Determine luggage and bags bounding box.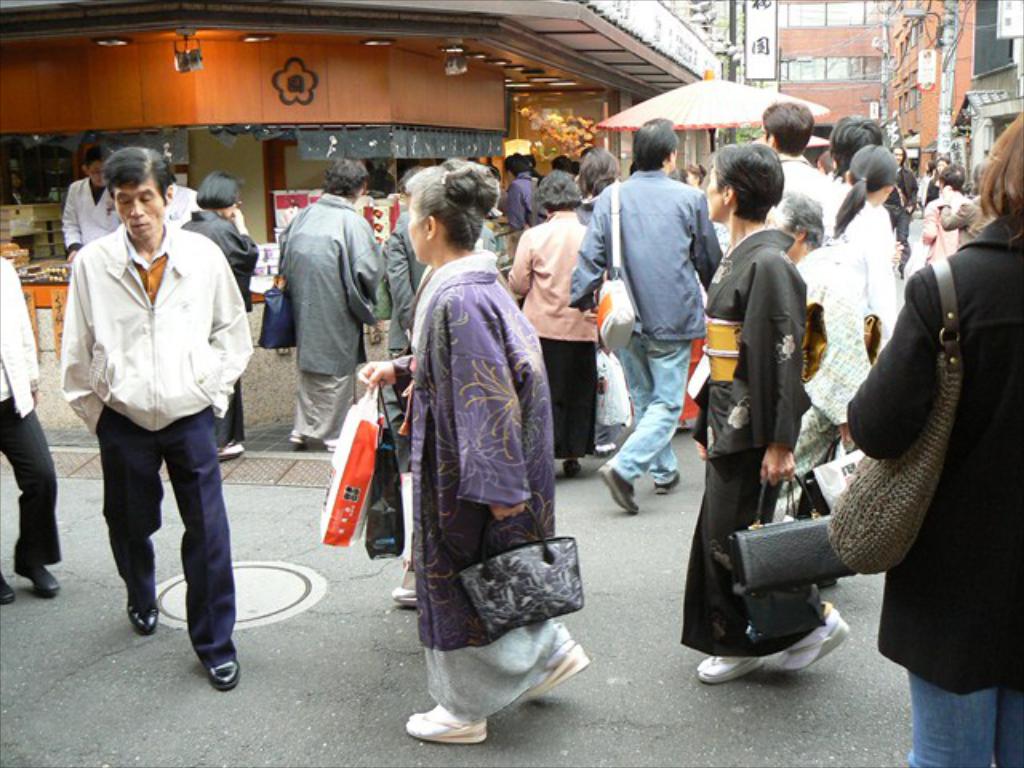
Determined: <region>730, 472, 856, 603</region>.
